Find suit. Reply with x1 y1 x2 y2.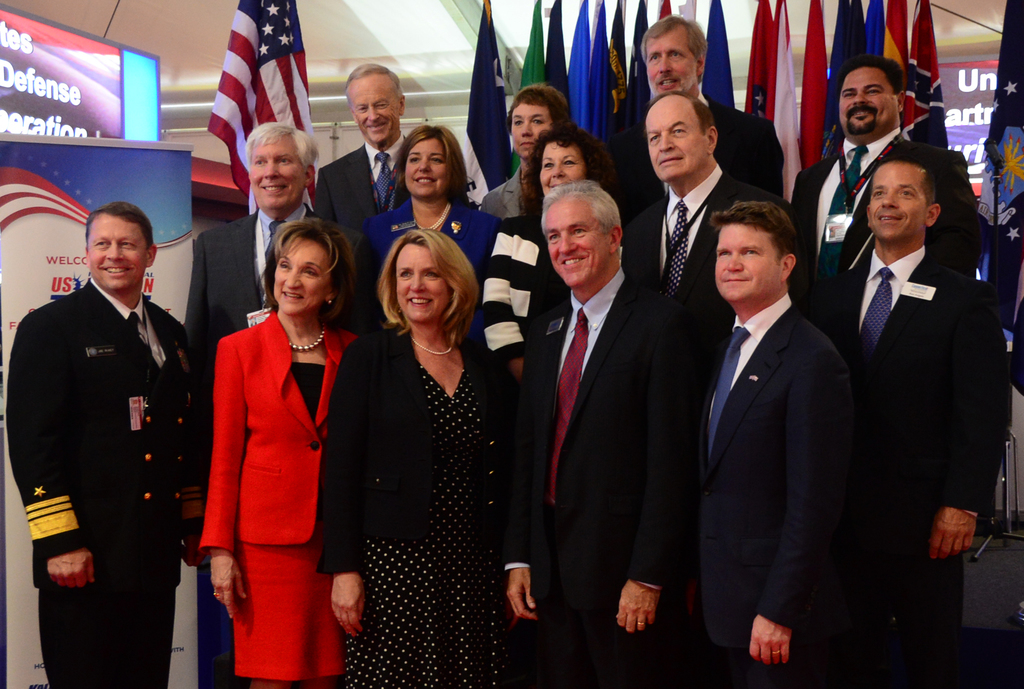
480 166 531 217.
